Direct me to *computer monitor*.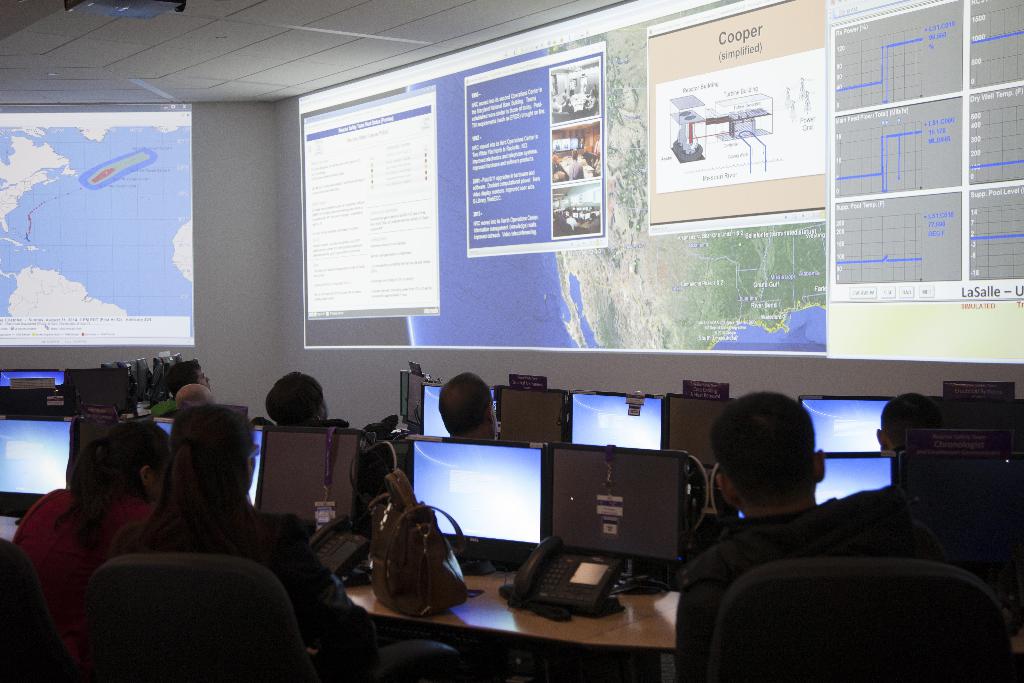
Direction: box(152, 352, 175, 403).
